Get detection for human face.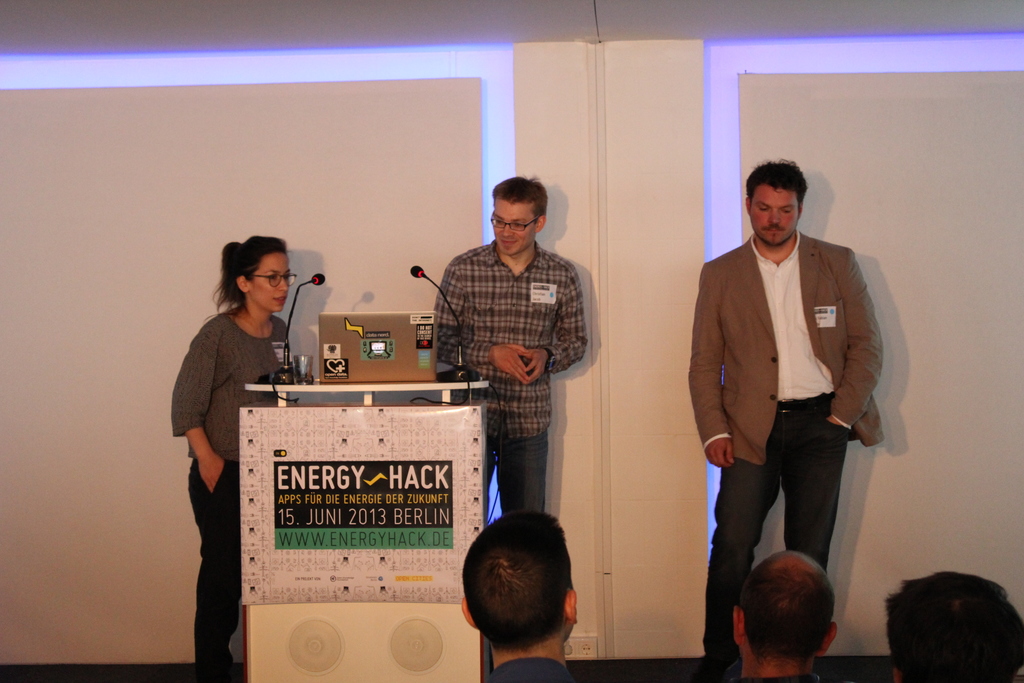
Detection: detection(749, 185, 800, 251).
